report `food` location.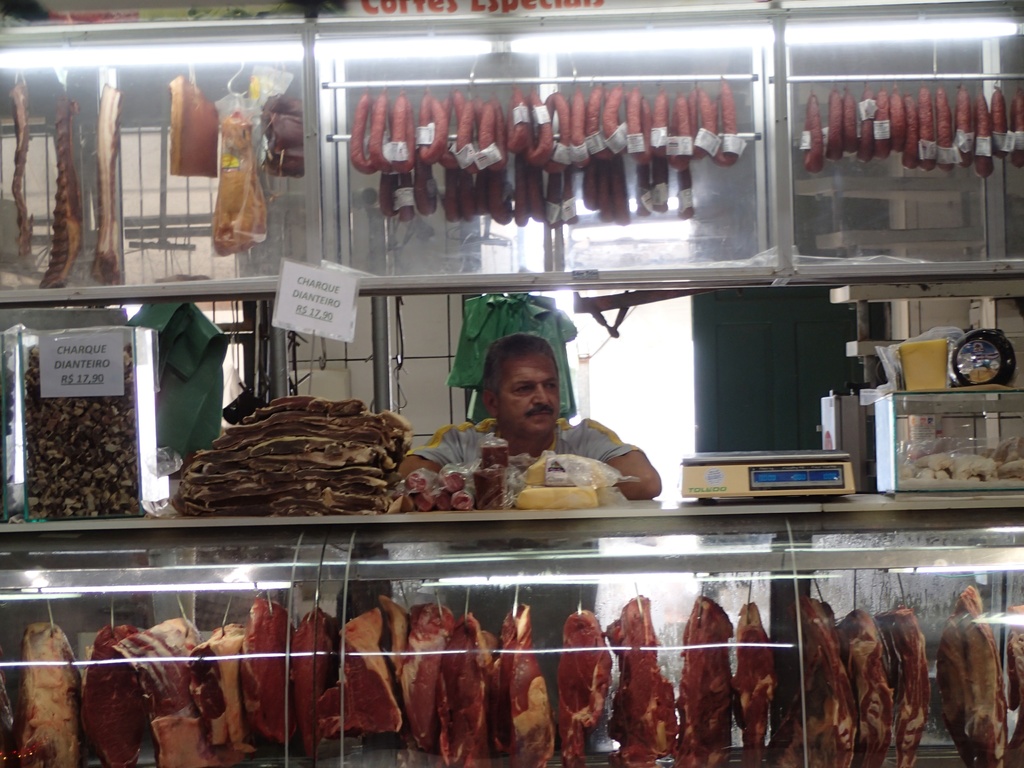
Report: {"x1": 0, "y1": 671, "x2": 12, "y2": 767}.
